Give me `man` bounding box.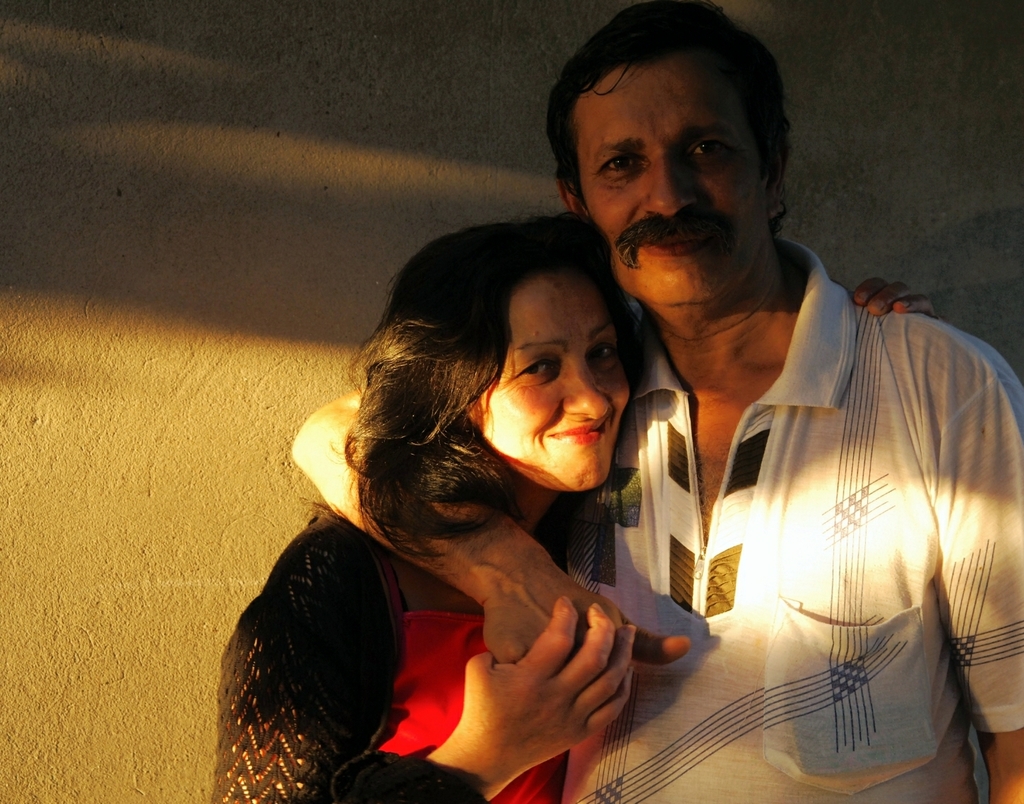
{"left": 292, "top": 0, "right": 1023, "bottom": 803}.
